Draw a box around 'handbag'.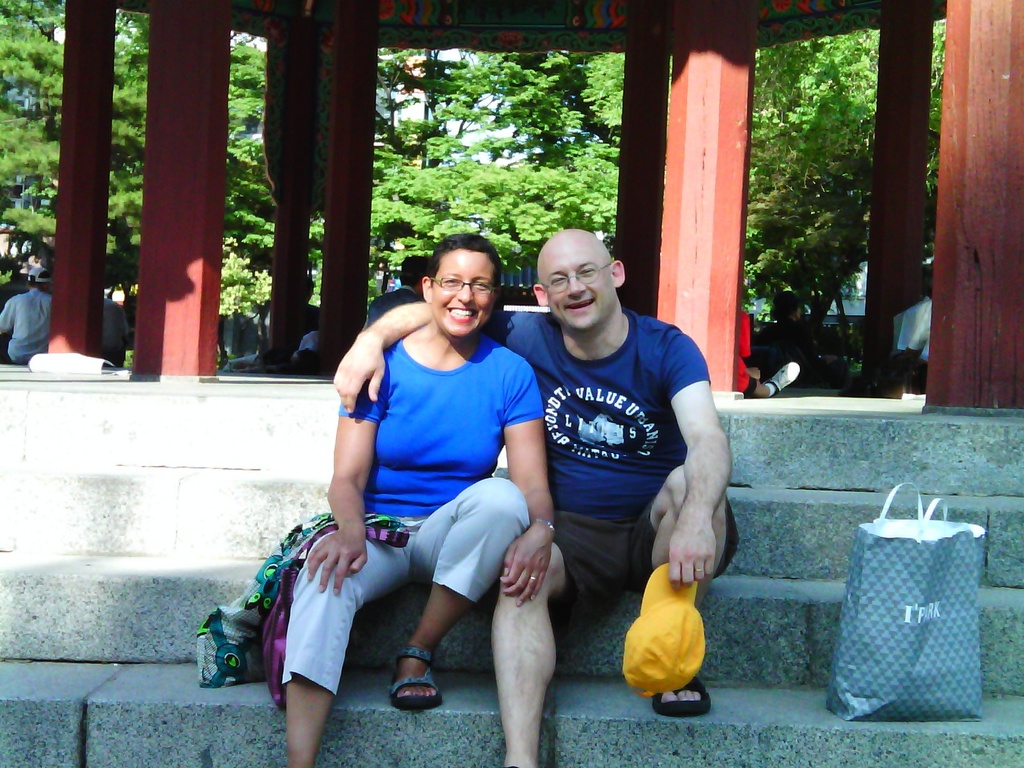
[196,507,412,699].
